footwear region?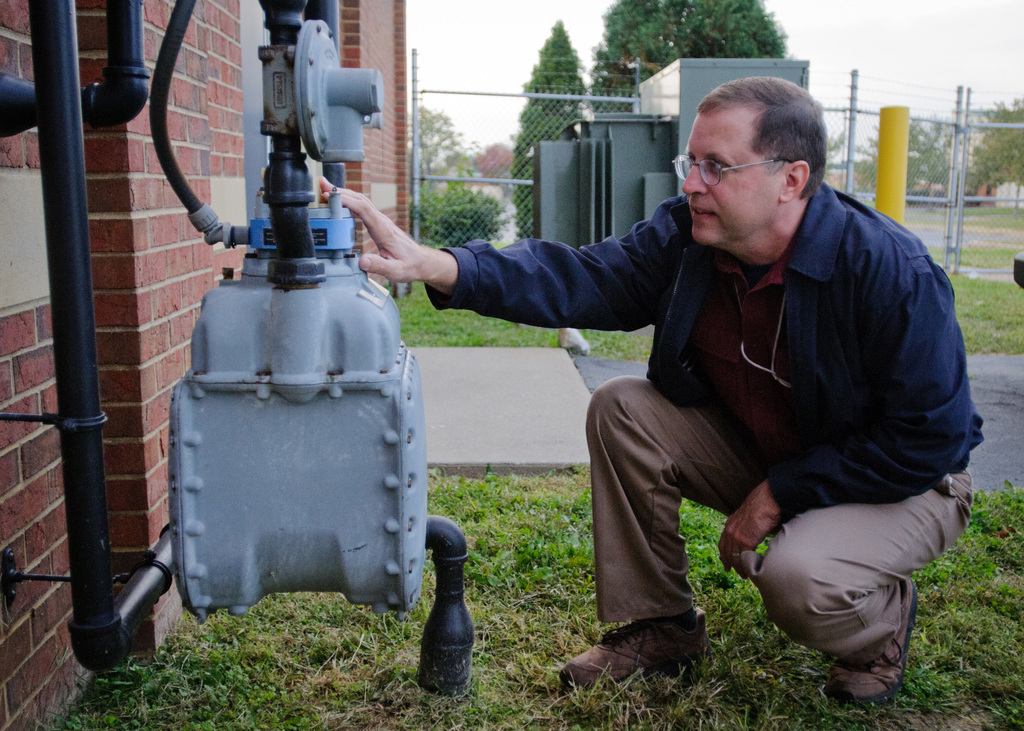
detection(824, 587, 916, 717)
